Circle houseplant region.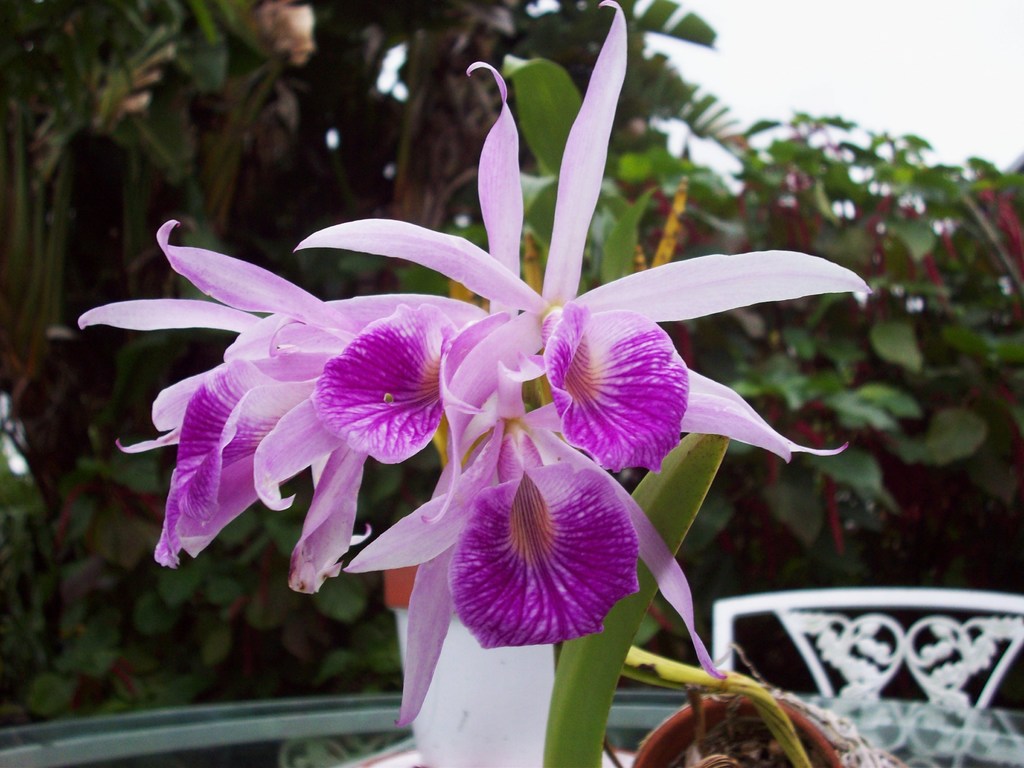
Region: crop(74, 0, 912, 767).
